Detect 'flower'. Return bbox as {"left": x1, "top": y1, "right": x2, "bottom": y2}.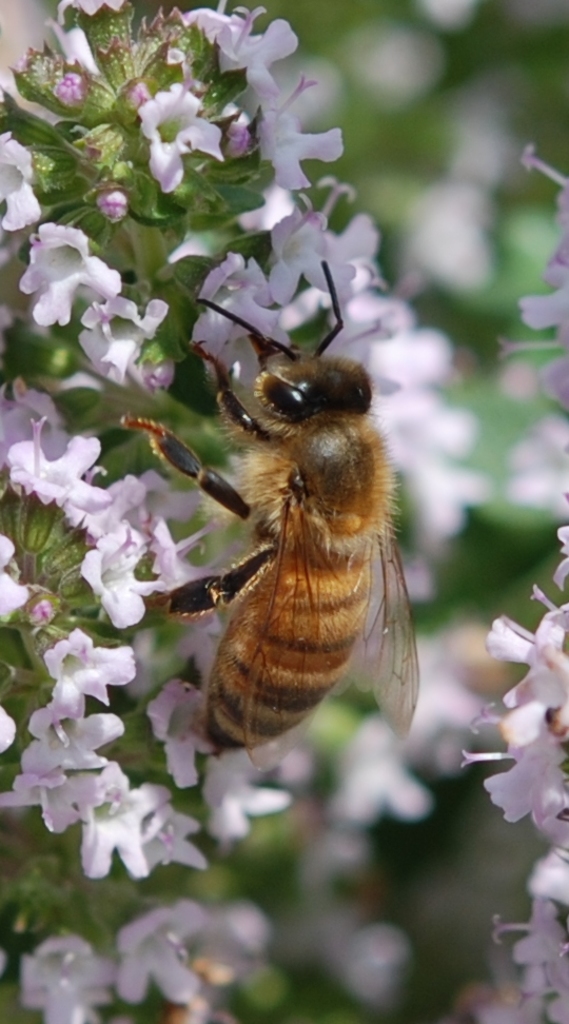
{"left": 22, "top": 218, "right": 122, "bottom": 327}.
